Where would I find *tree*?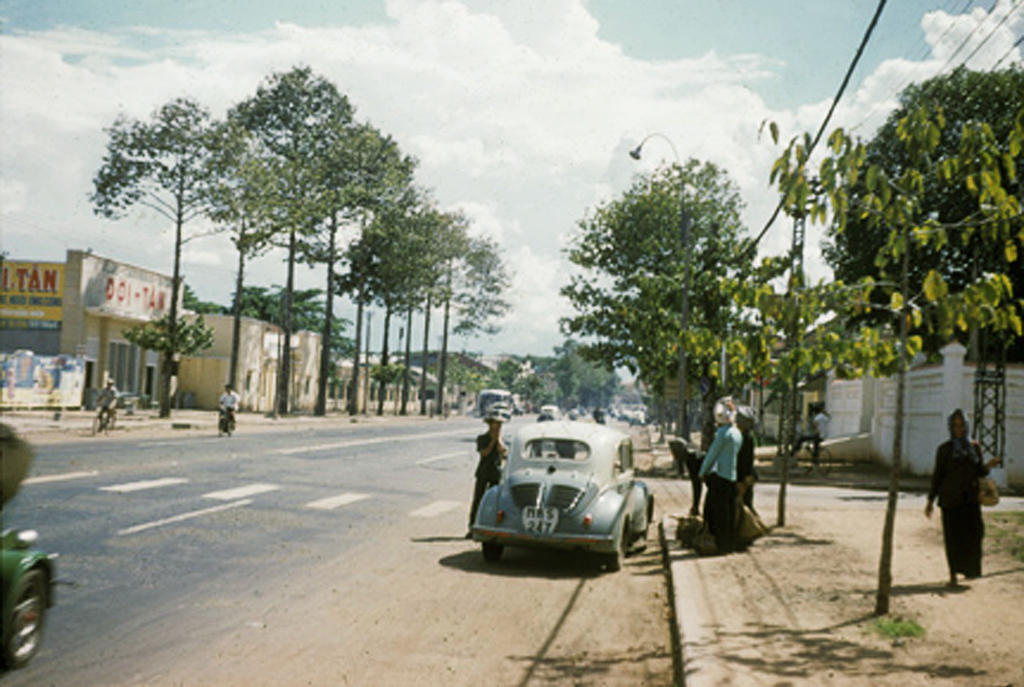
At [327,187,435,439].
